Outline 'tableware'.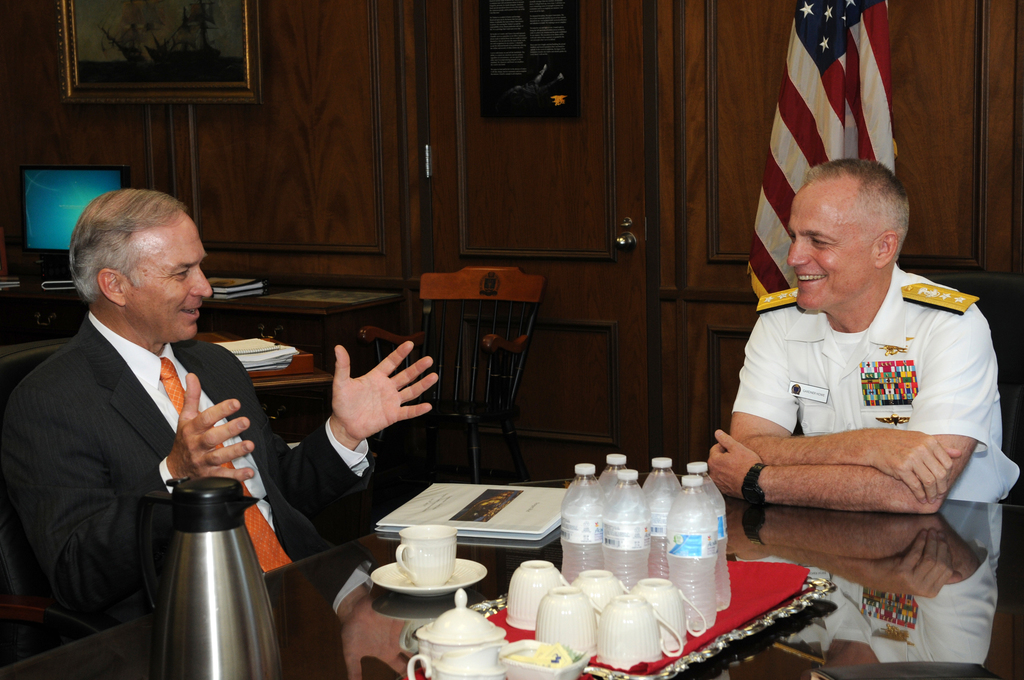
Outline: (125,471,295,679).
